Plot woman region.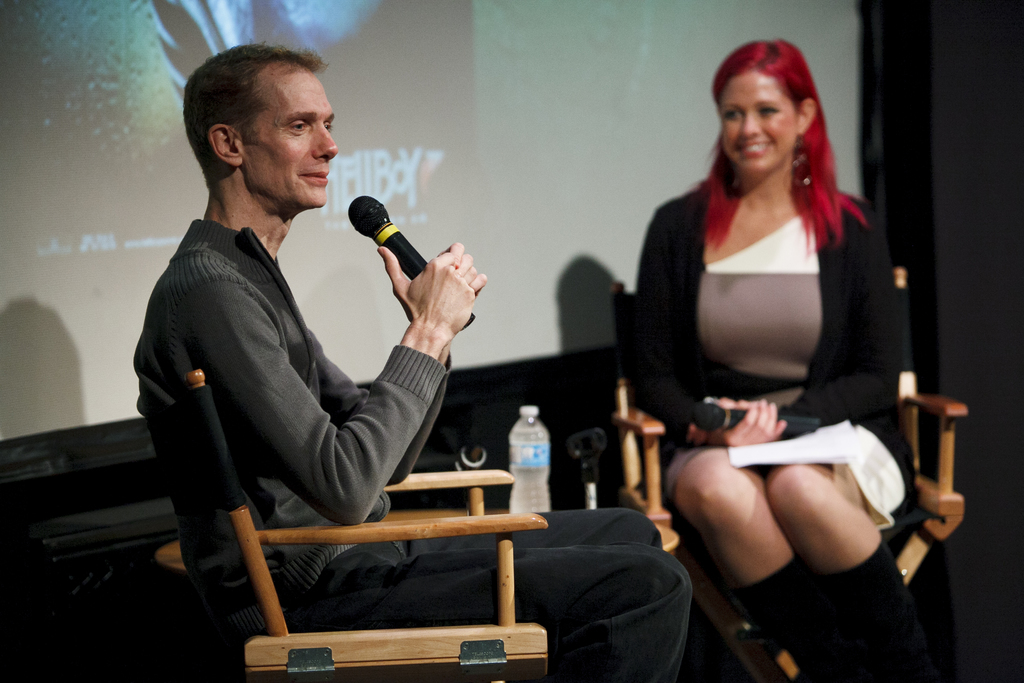
Plotted at locate(609, 36, 934, 680).
